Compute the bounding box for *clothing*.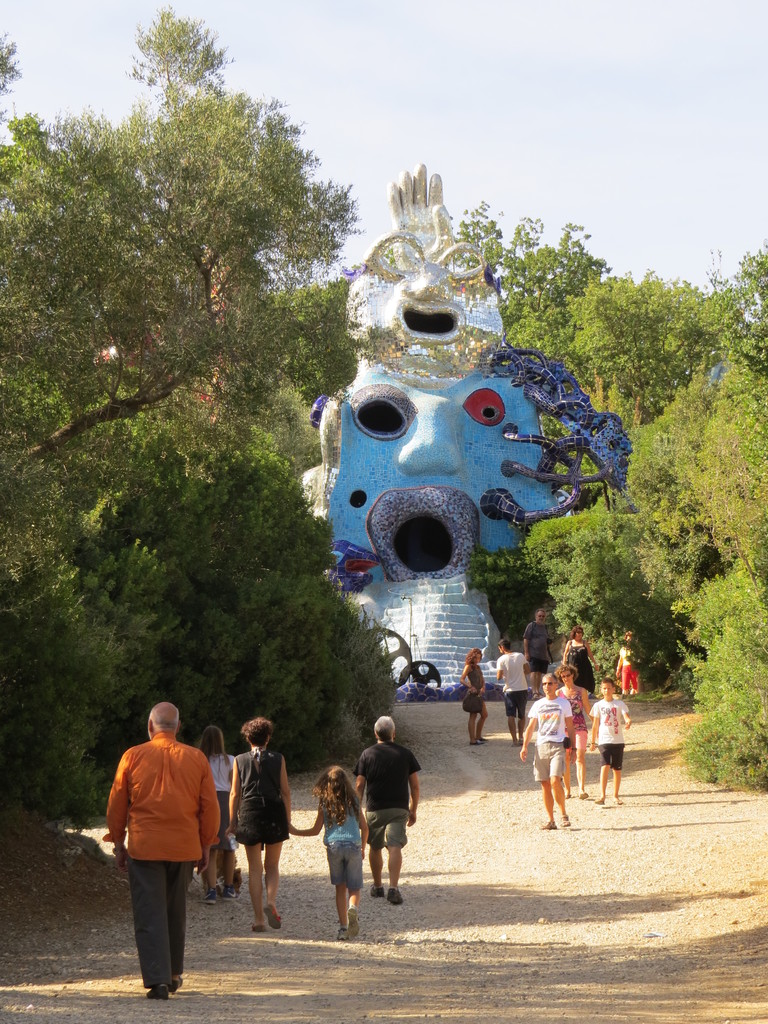
x1=499 y1=655 x2=530 y2=709.
